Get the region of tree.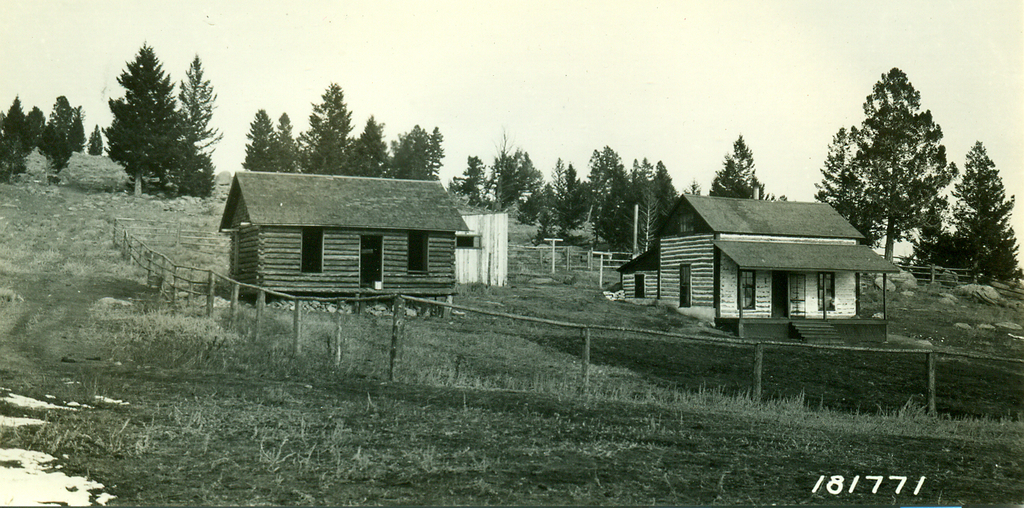
{"x1": 522, "y1": 146, "x2": 672, "y2": 254}.
